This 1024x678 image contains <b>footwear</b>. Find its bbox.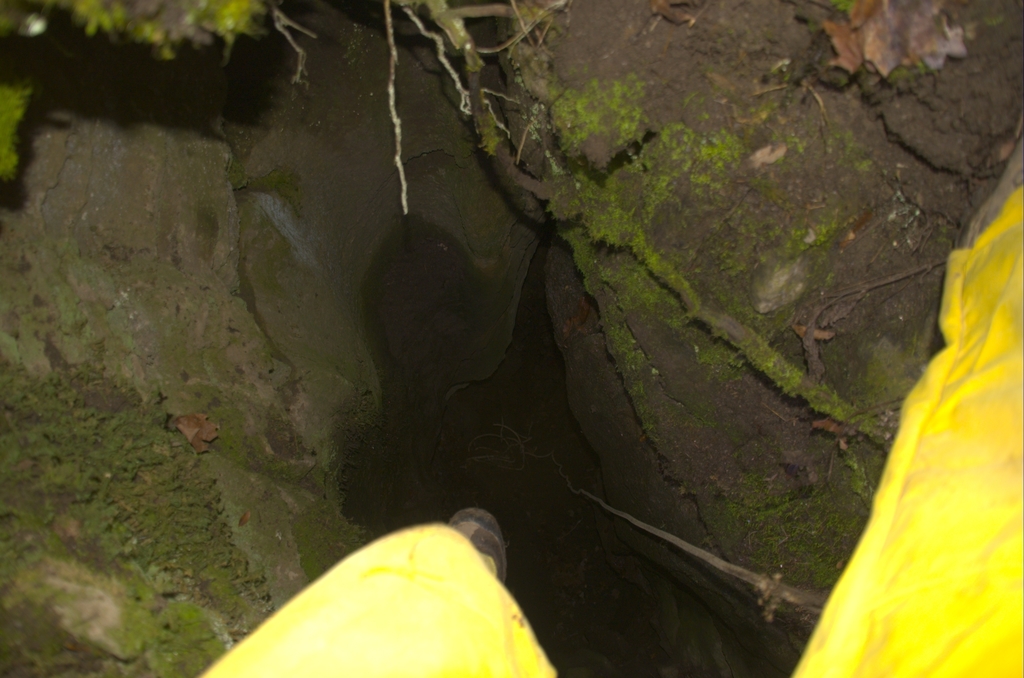
left=449, top=503, right=506, bottom=584.
